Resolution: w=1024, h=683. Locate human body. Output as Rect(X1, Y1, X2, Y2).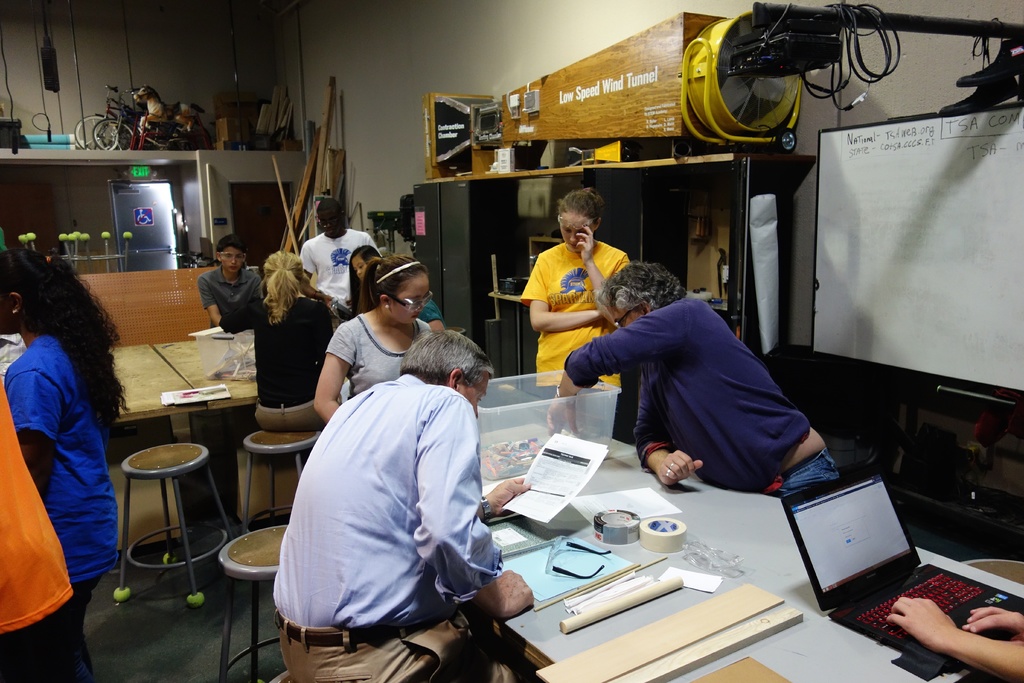
Rect(314, 255, 436, 425).
